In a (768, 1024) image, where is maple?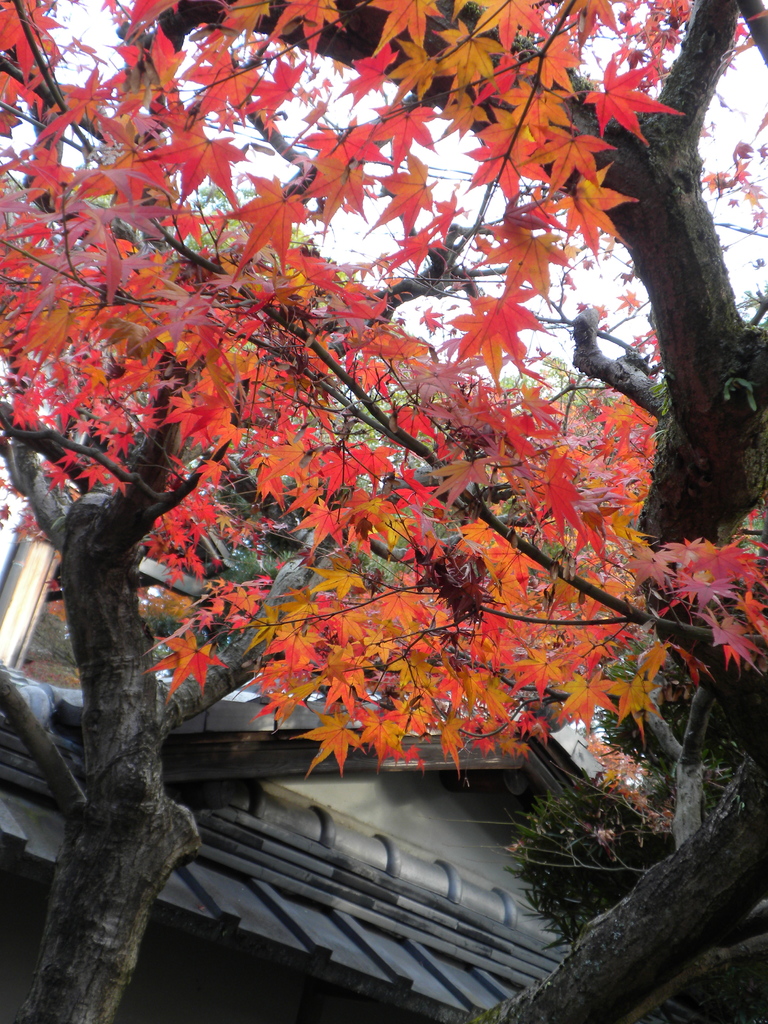
{"left": 0, "top": 17, "right": 756, "bottom": 1018}.
